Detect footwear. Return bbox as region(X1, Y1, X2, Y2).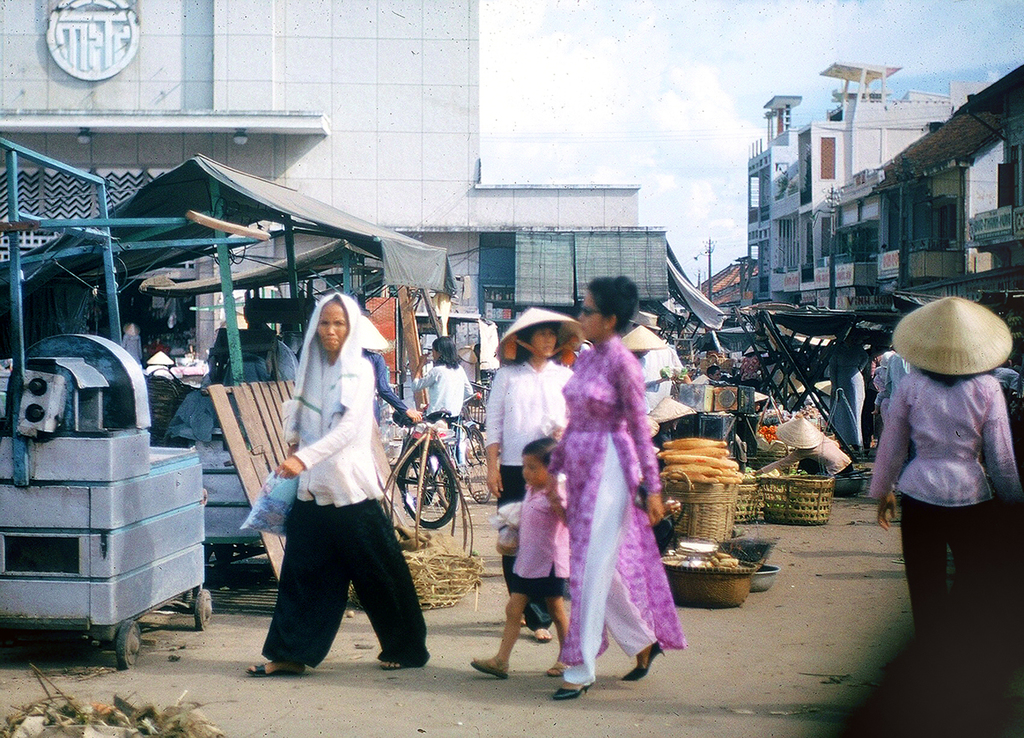
region(248, 663, 297, 680).
